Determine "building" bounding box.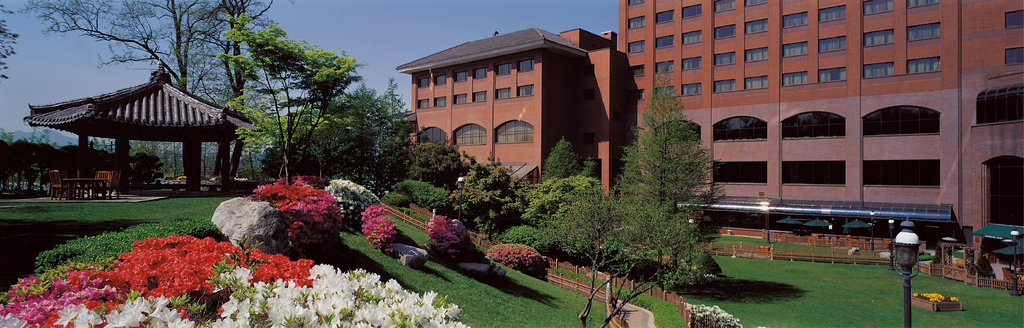
Determined: 959 0 1023 256.
